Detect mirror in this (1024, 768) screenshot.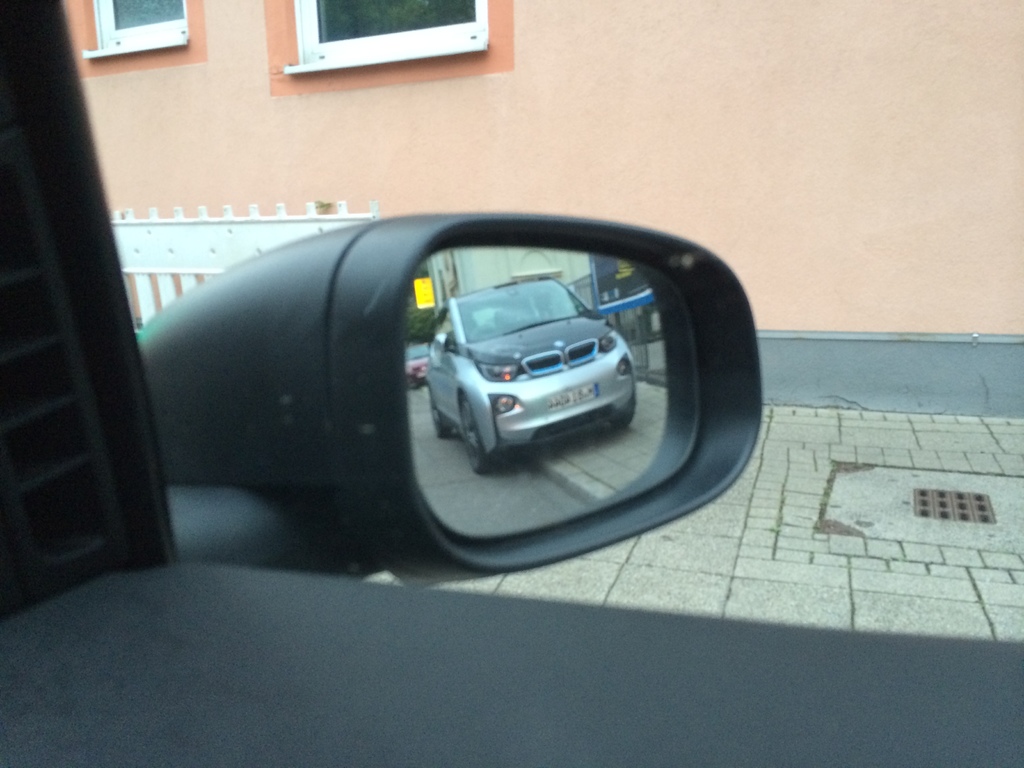
Detection: l=402, t=248, r=700, b=536.
